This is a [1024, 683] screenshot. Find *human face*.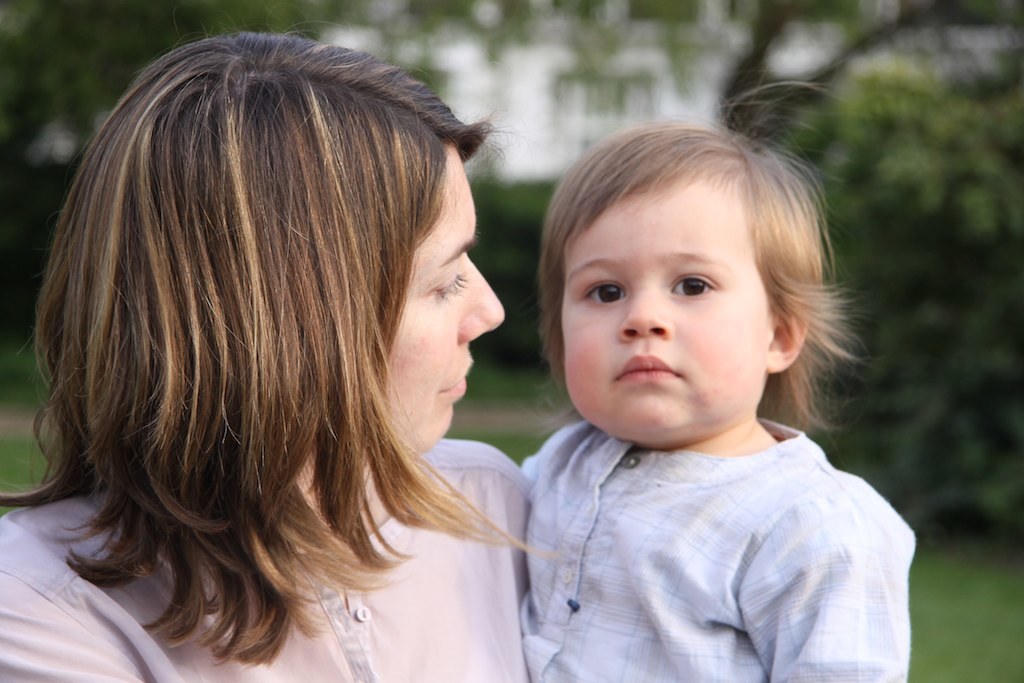
Bounding box: l=386, t=145, r=507, b=453.
